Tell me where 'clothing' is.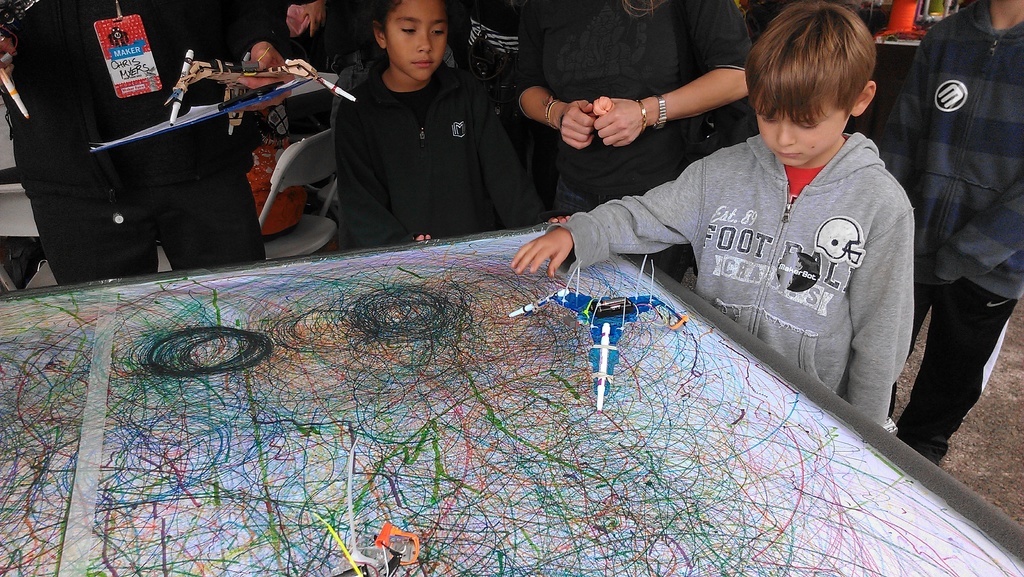
'clothing' is at x1=14, y1=0, x2=273, y2=284.
